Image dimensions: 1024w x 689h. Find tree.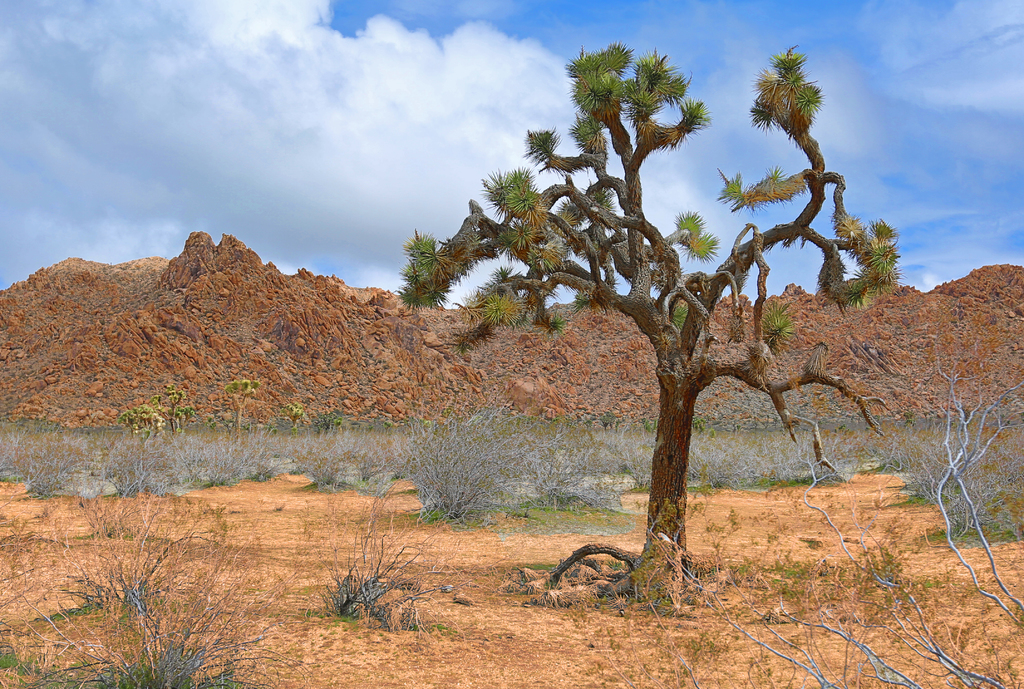
bbox(115, 402, 164, 447).
